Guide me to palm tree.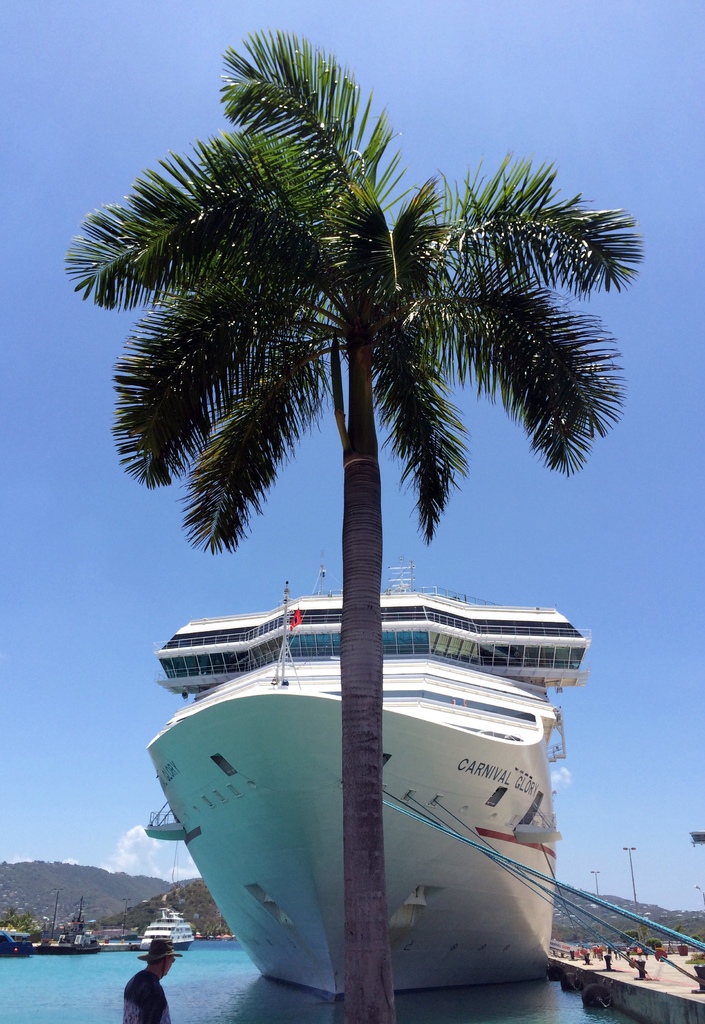
Guidance: [left=104, top=151, right=594, bottom=973].
